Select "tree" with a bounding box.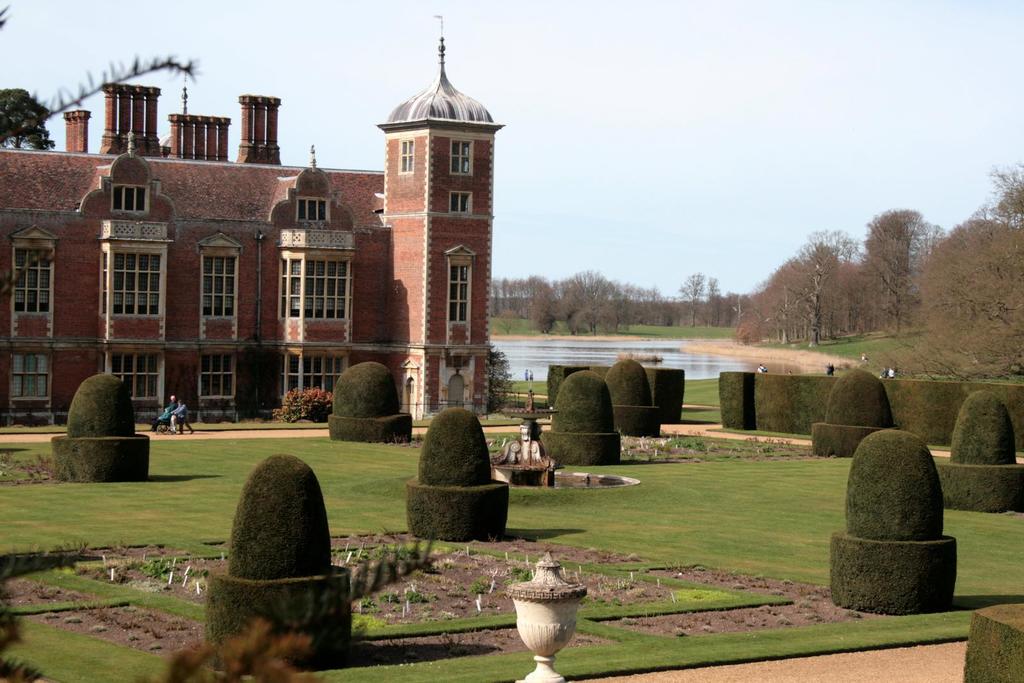
831:427:956:609.
